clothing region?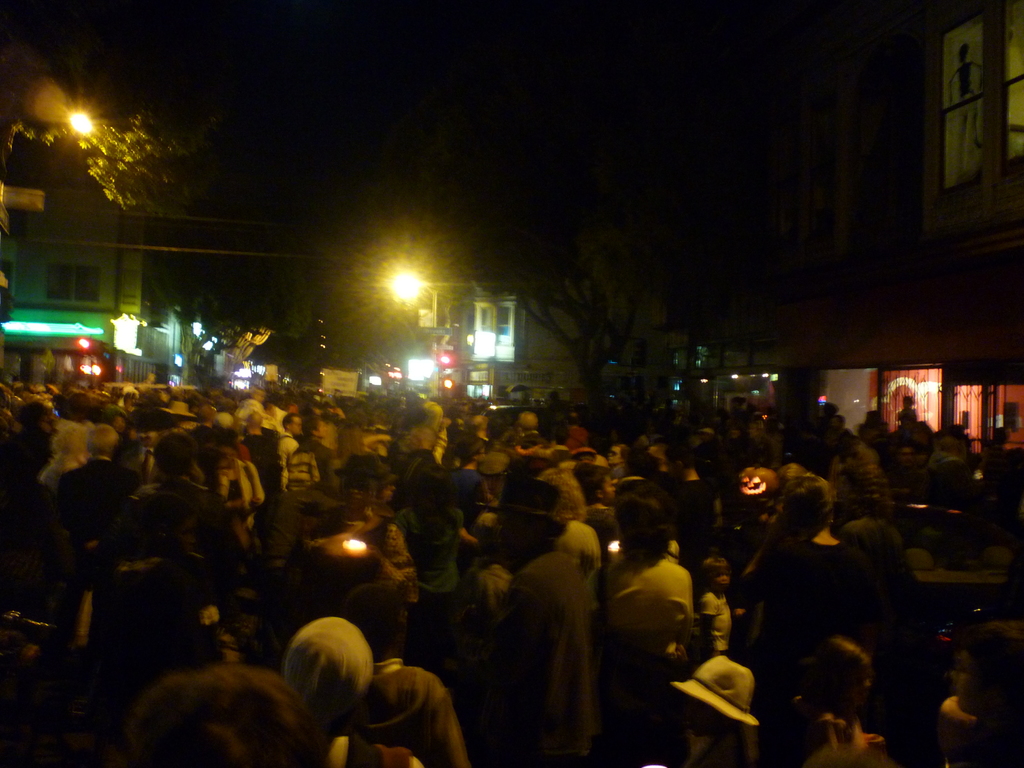
rect(598, 548, 701, 728)
